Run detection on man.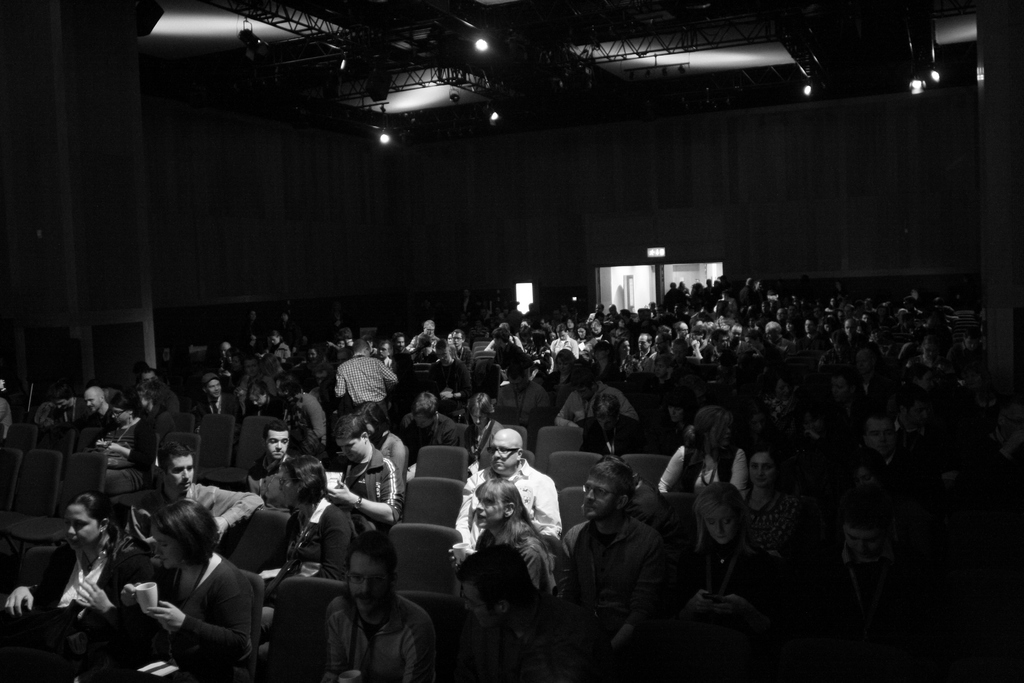
Result: x1=377, y1=338, x2=399, y2=374.
